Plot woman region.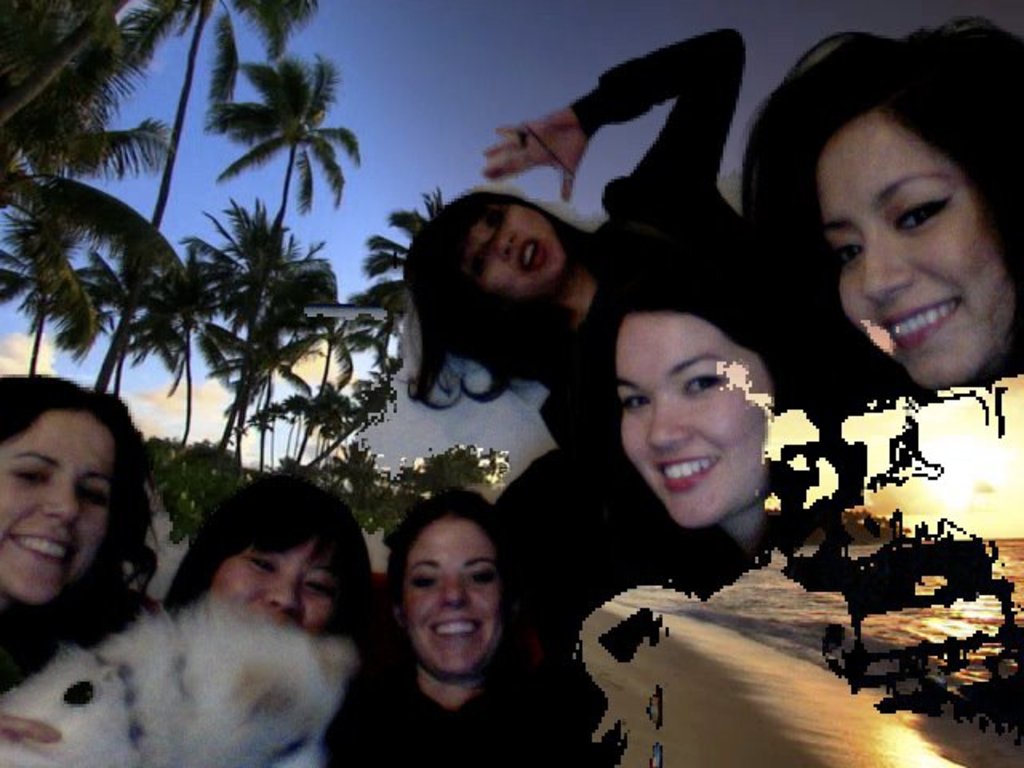
Plotted at <region>605, 282, 803, 594</region>.
